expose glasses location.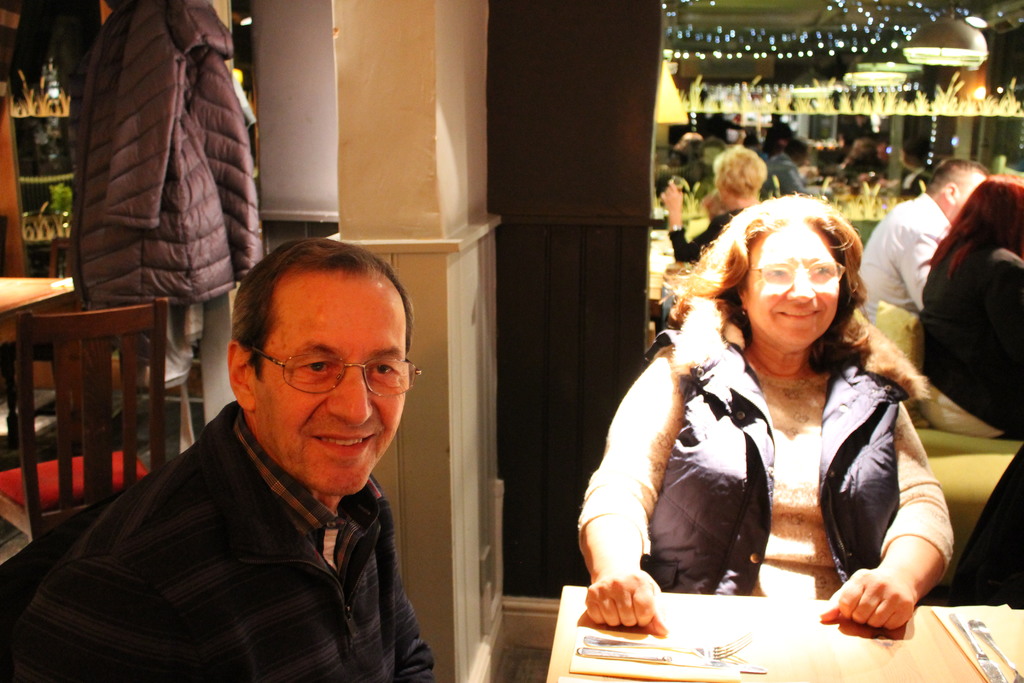
Exposed at 744:259:850:288.
